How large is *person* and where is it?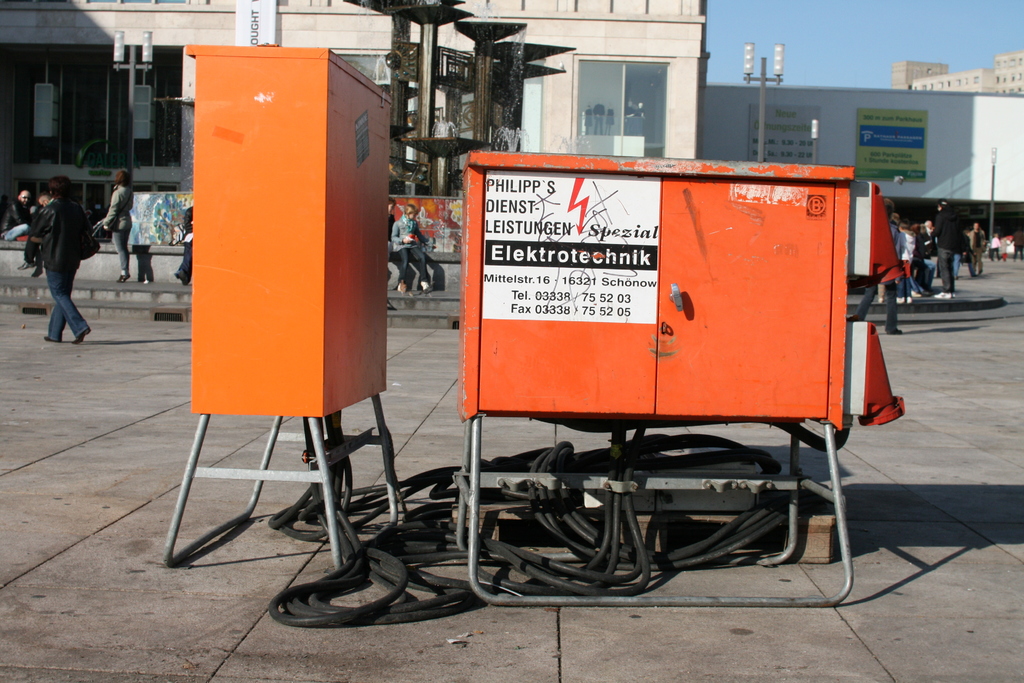
Bounding box: BBox(854, 199, 913, 338).
